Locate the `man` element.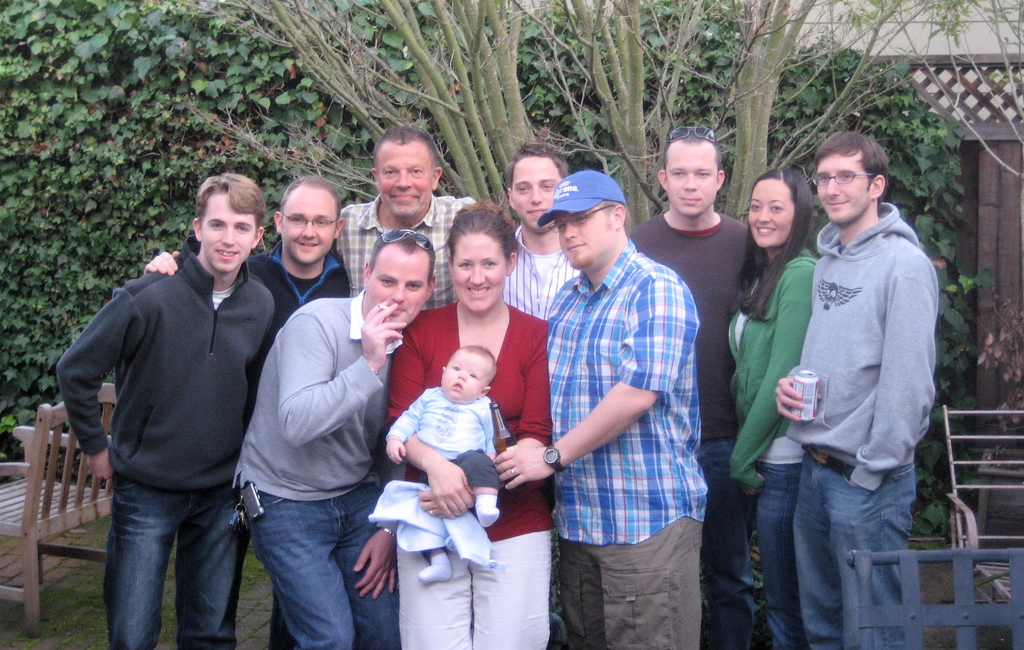
Element bbox: [632, 134, 778, 649].
